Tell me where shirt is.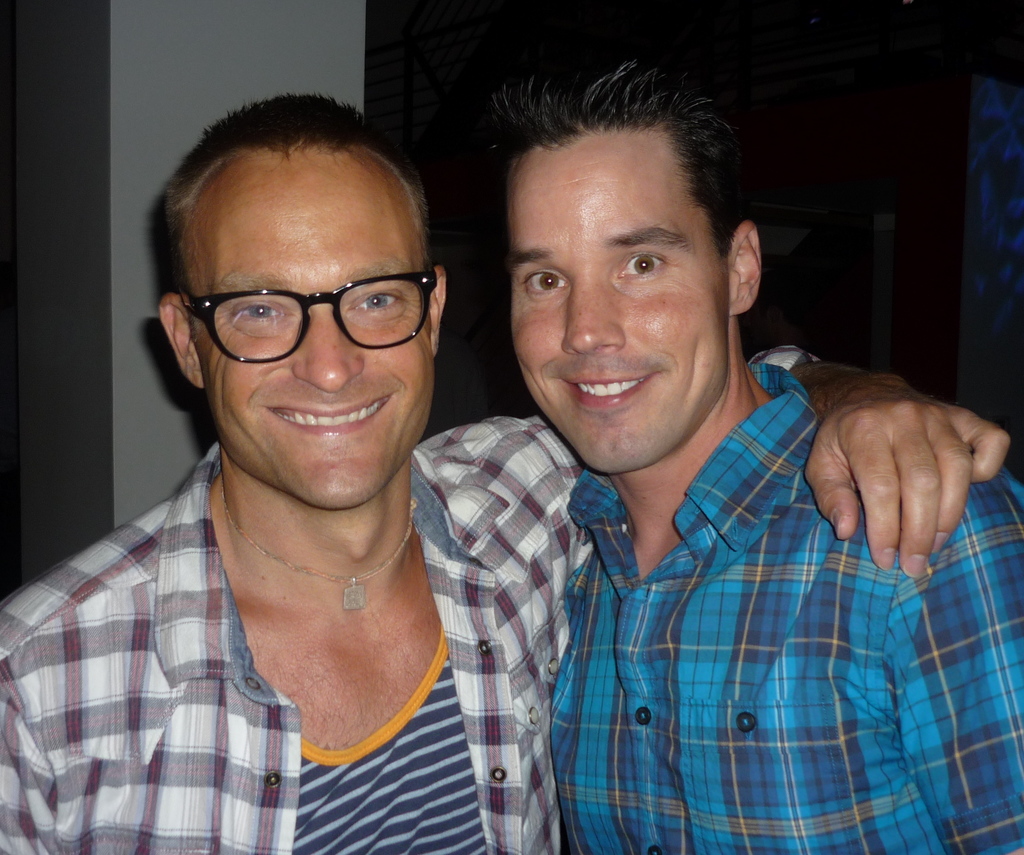
shirt is at x1=0, y1=413, x2=594, y2=854.
